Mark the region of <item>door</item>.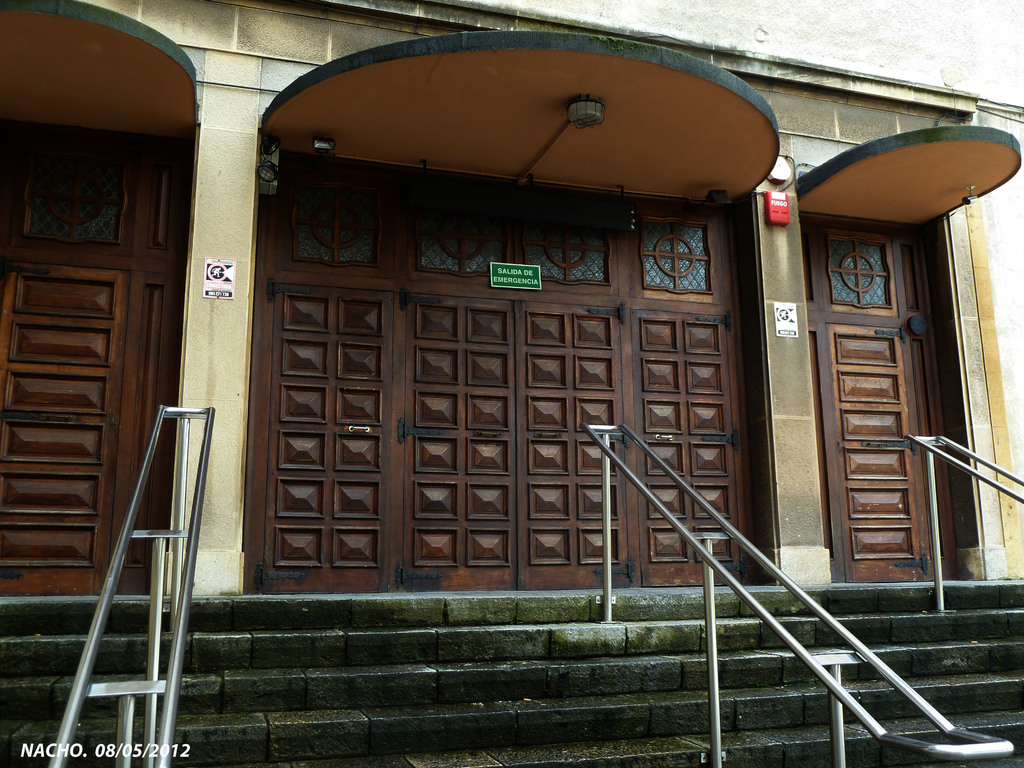
Region: 390/296/636/590.
